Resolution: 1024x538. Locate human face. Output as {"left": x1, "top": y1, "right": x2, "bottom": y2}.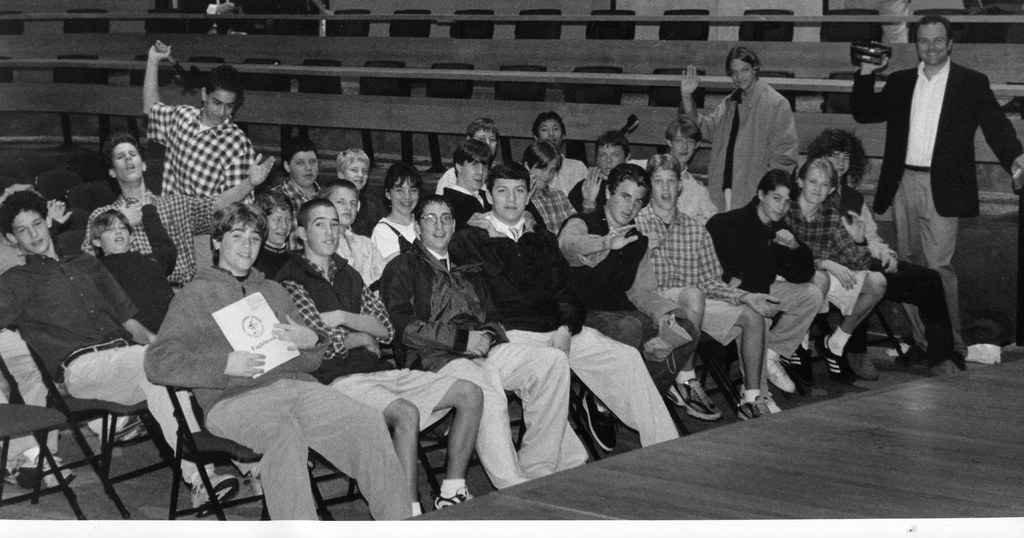
{"left": 492, "top": 180, "right": 530, "bottom": 224}.
